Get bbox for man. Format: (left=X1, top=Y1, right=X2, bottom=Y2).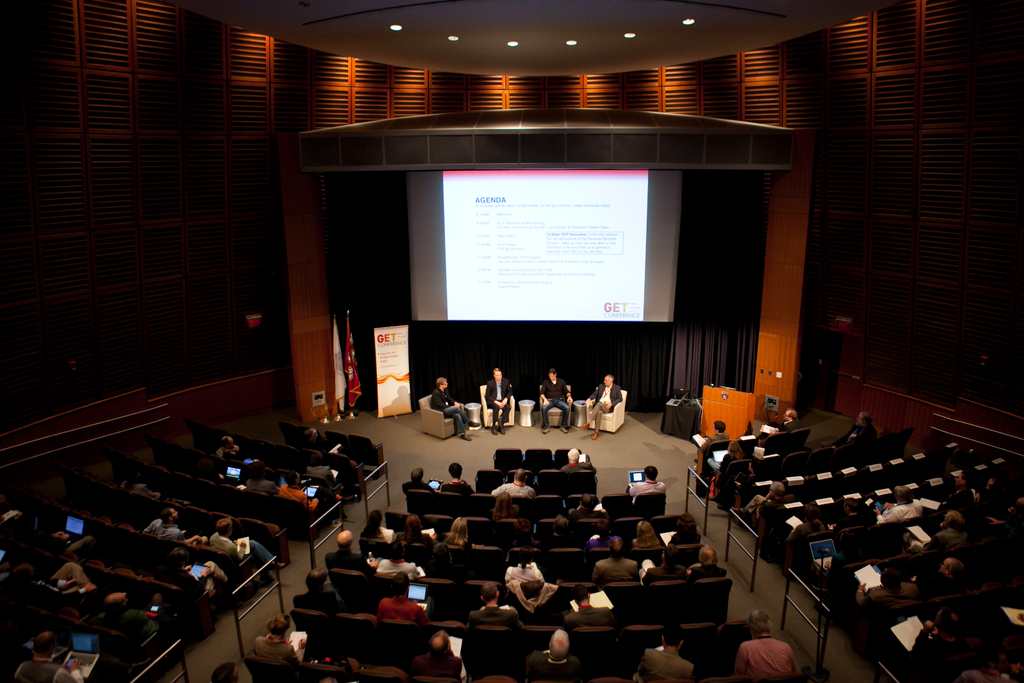
(left=486, top=365, right=513, bottom=431).
